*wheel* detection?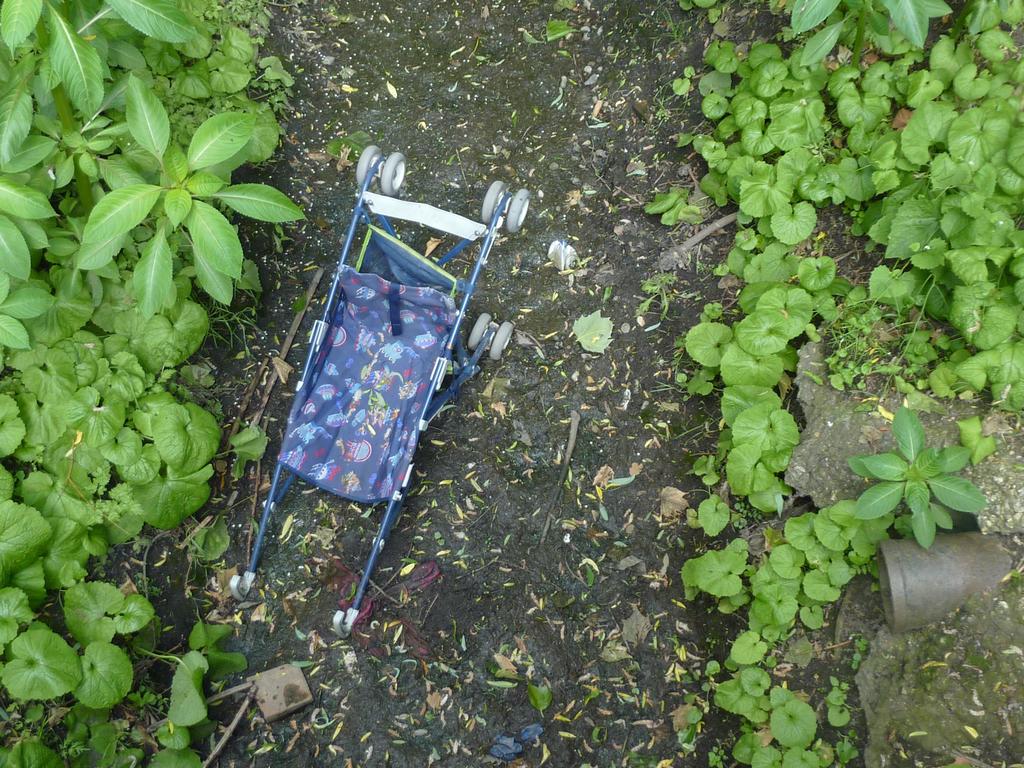
(x1=351, y1=141, x2=383, y2=190)
